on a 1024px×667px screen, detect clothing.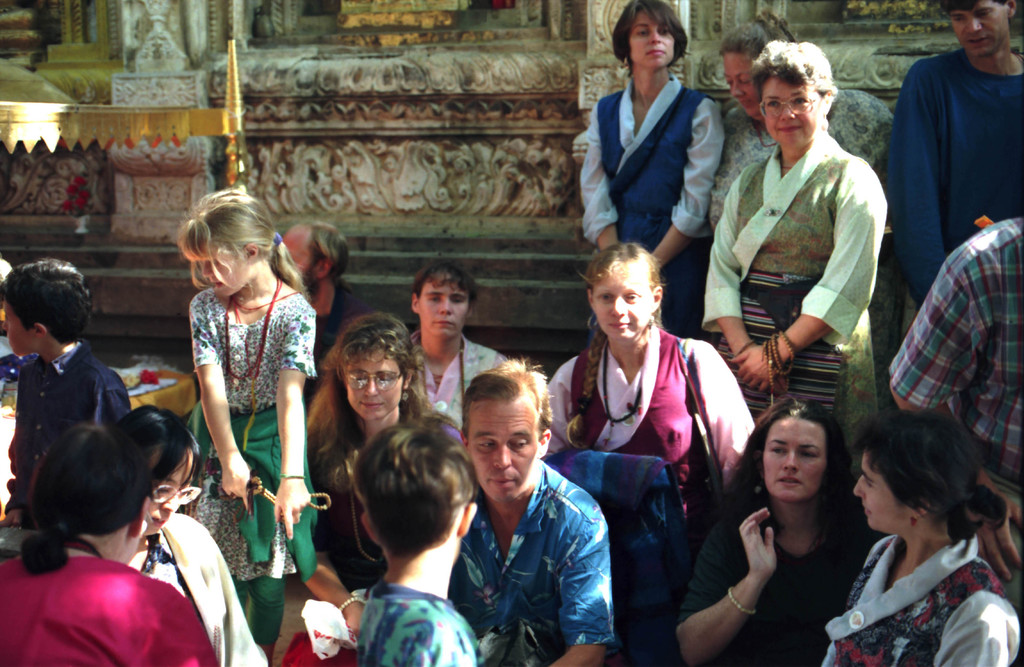
region(393, 332, 539, 411).
